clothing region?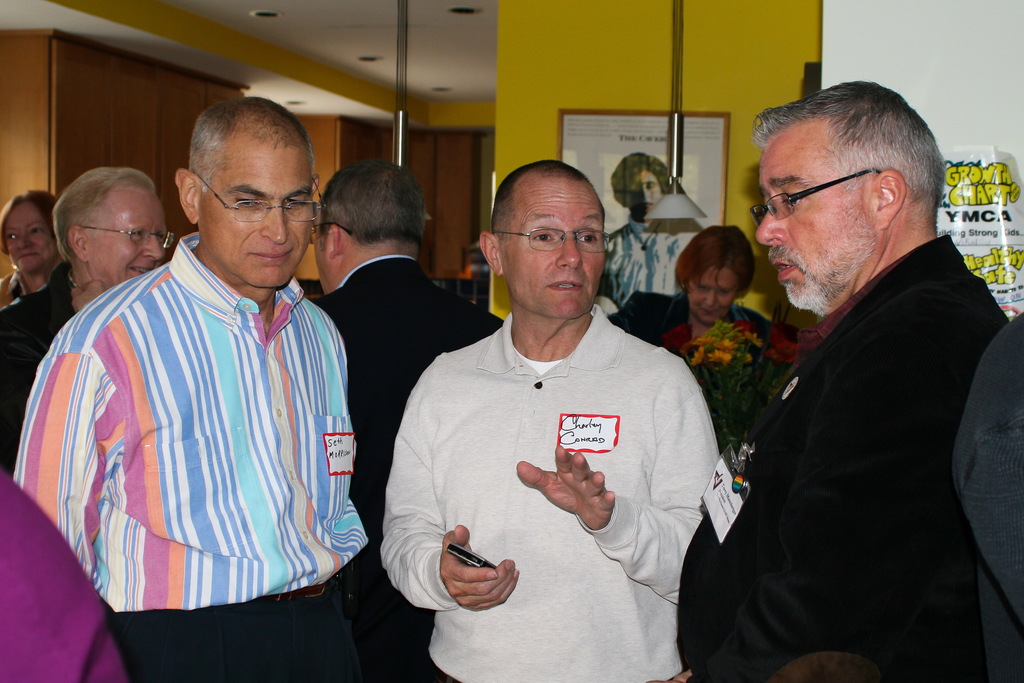
(310,255,499,682)
